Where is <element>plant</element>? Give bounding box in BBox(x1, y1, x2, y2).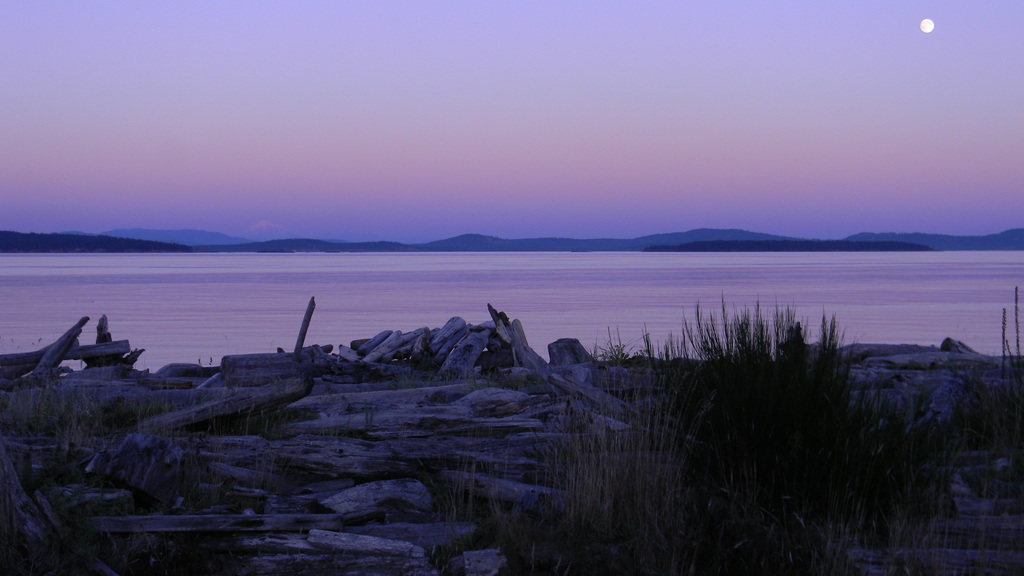
BBox(904, 278, 1023, 575).
